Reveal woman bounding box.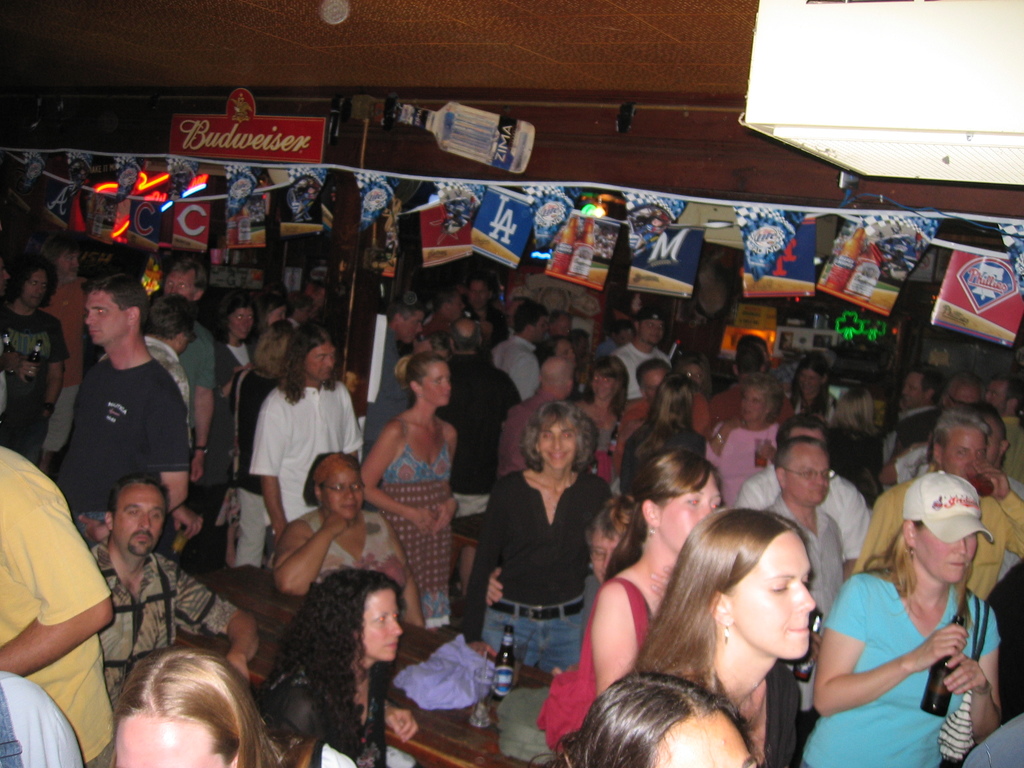
Revealed: region(263, 564, 426, 767).
